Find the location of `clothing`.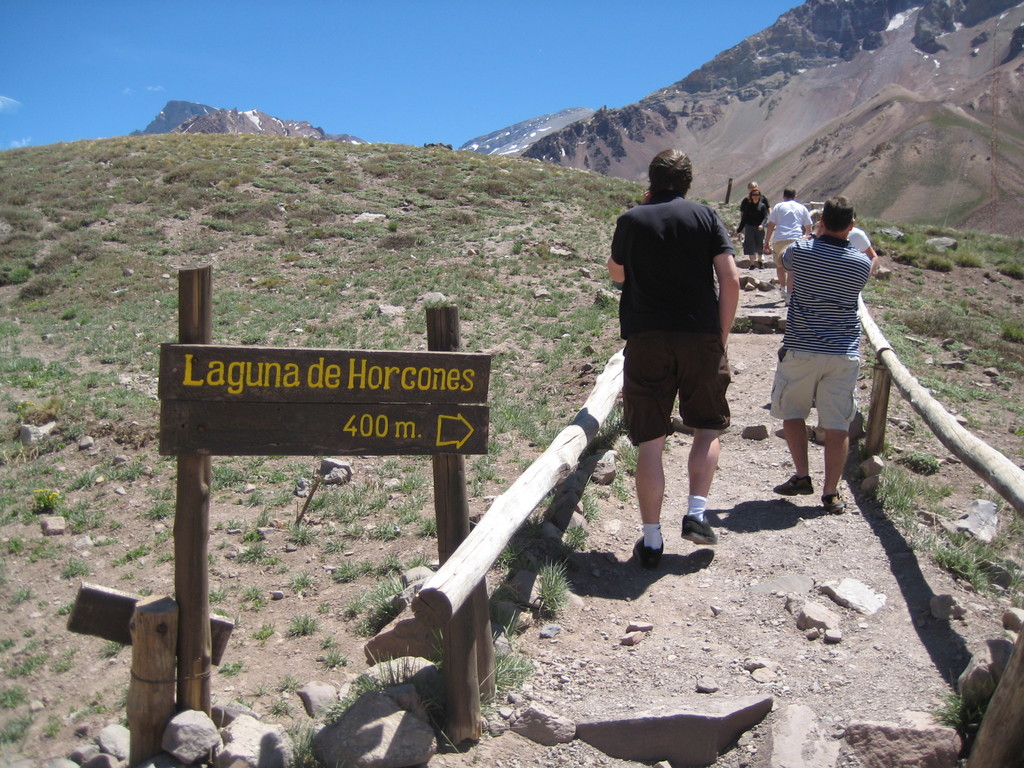
Location: bbox=(845, 230, 878, 258).
